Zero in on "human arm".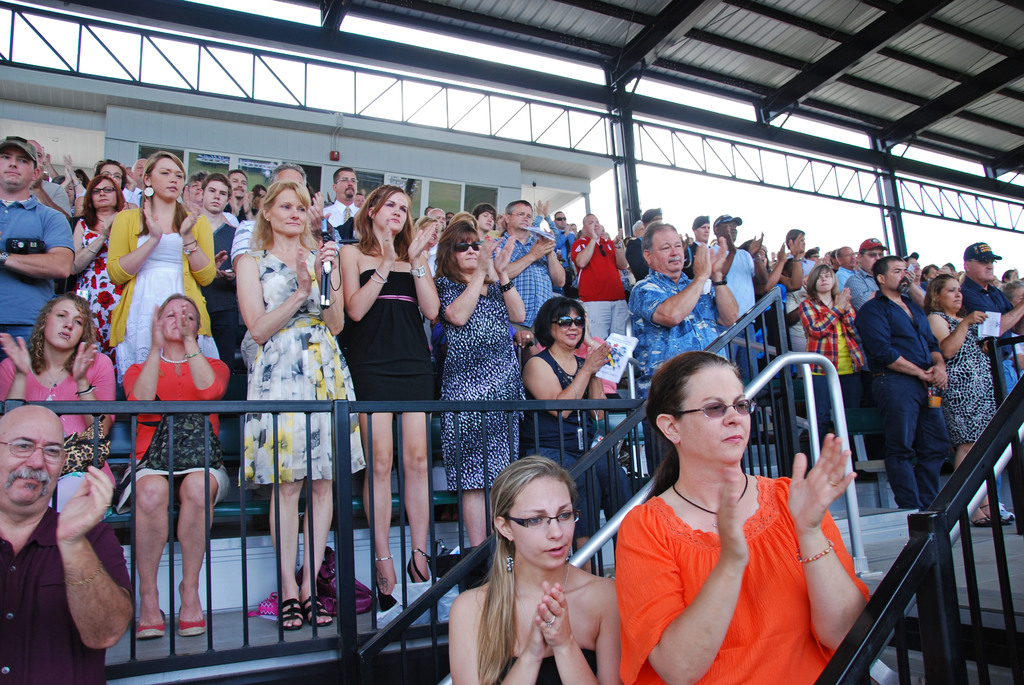
Zeroed in: Rect(605, 230, 630, 271).
